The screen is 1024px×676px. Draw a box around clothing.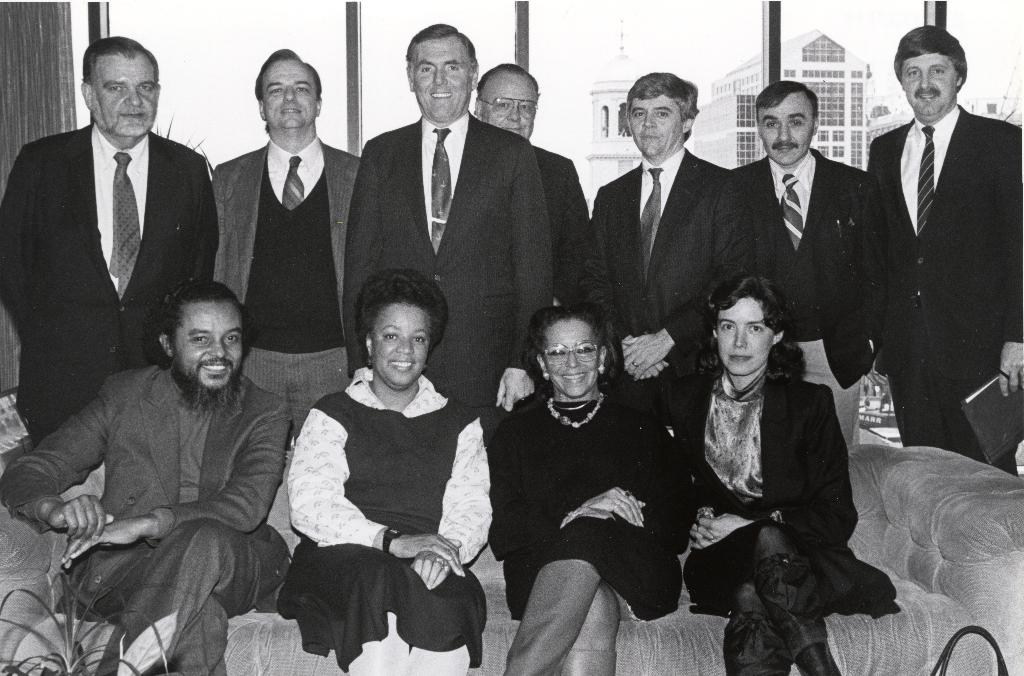
<region>588, 145, 770, 381</region>.
